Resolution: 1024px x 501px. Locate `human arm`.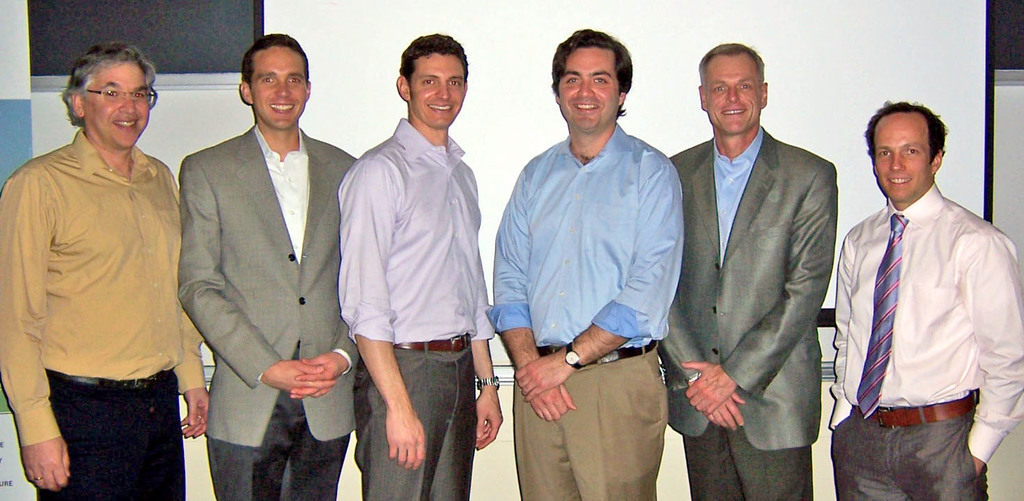
rect(333, 157, 428, 472).
